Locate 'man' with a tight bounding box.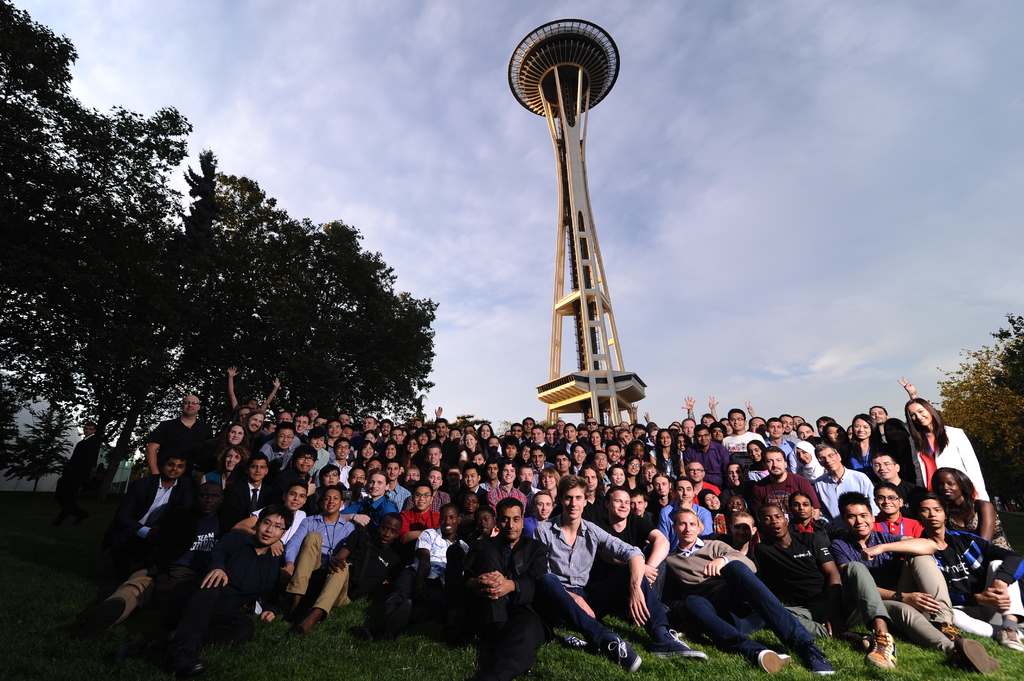
[x1=498, y1=456, x2=521, y2=490].
